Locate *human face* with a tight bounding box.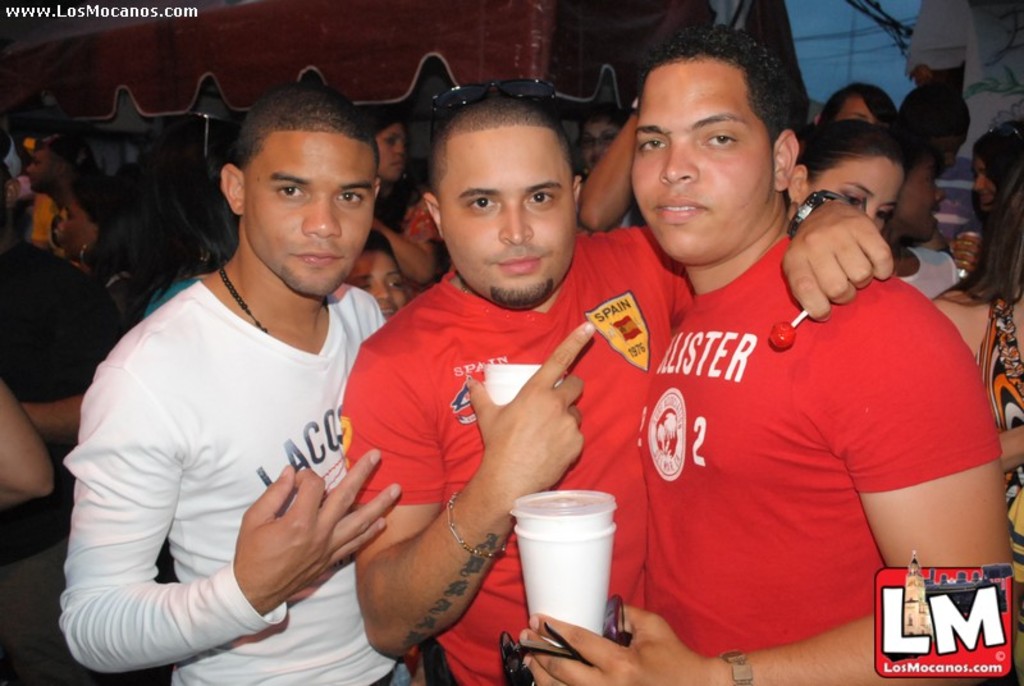
x1=831, y1=97, x2=872, y2=122.
